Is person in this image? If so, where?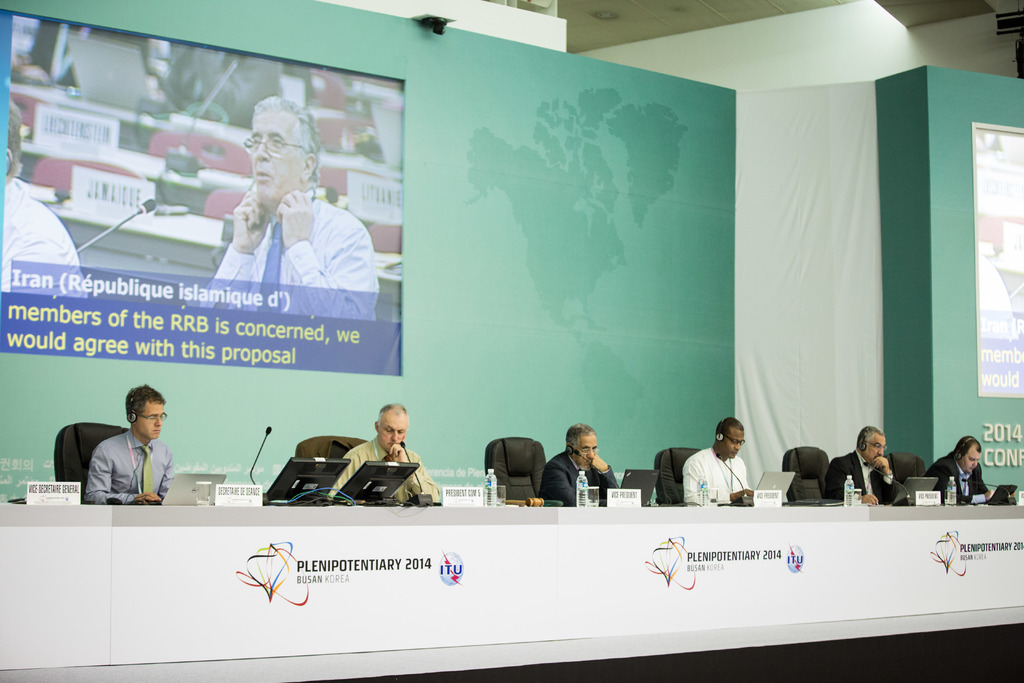
Yes, at <box>83,385,173,500</box>.
